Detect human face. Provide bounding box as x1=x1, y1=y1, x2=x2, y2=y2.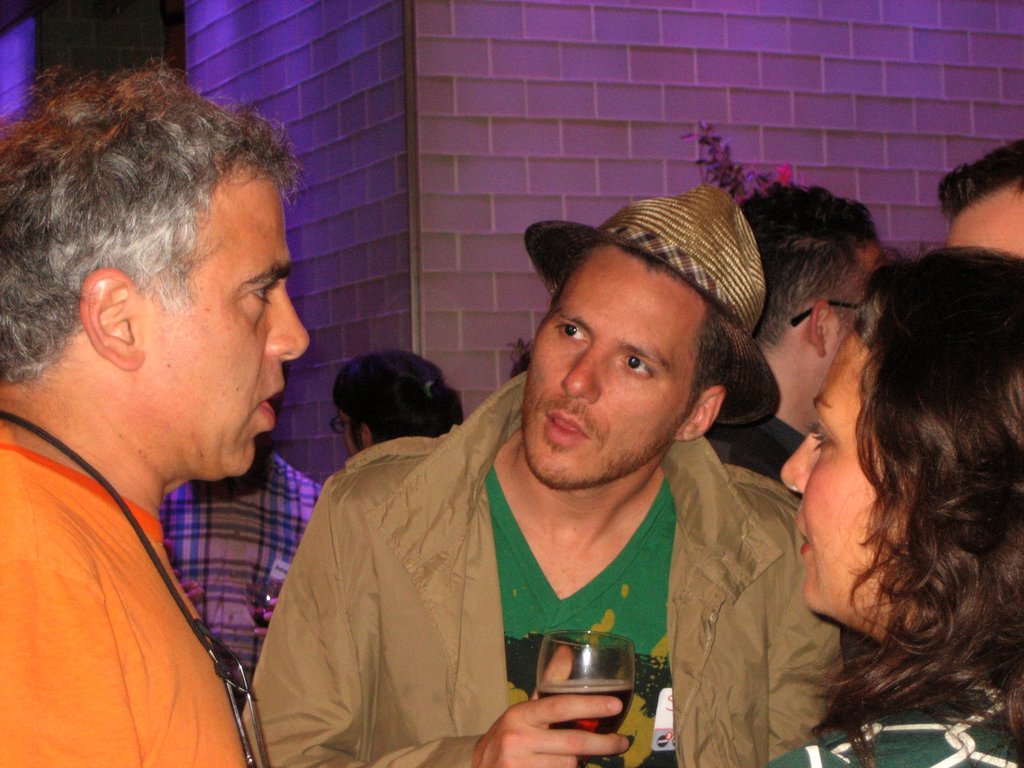
x1=531, y1=254, x2=700, y2=481.
